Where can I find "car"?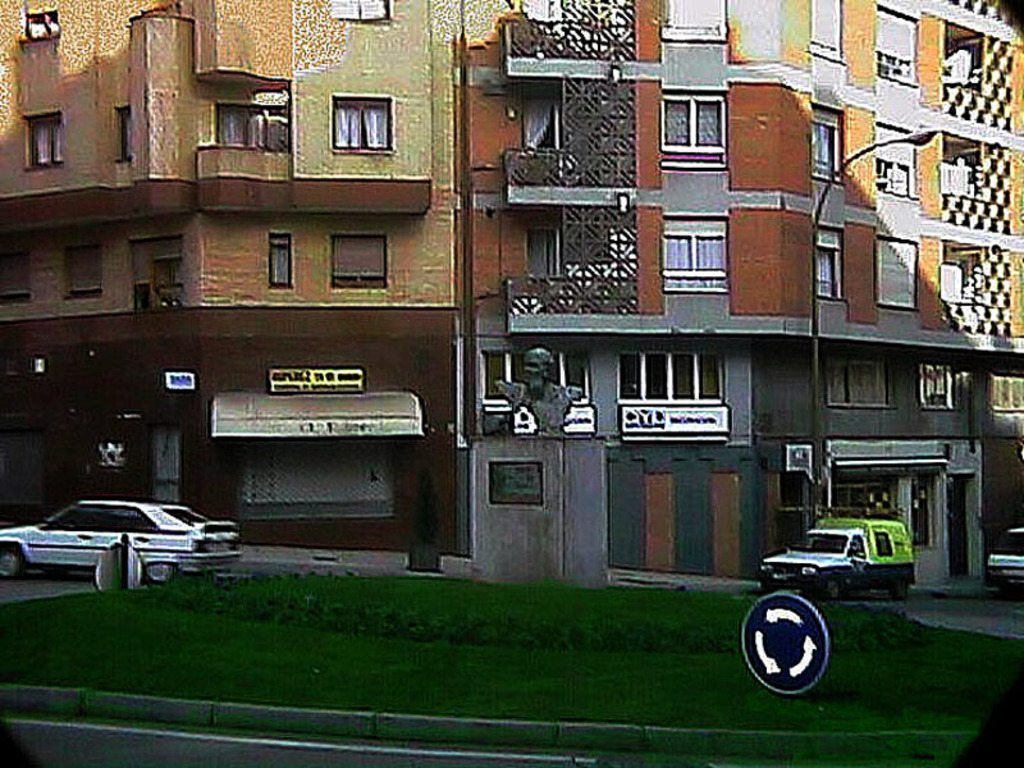
You can find it at box=[0, 494, 250, 584].
